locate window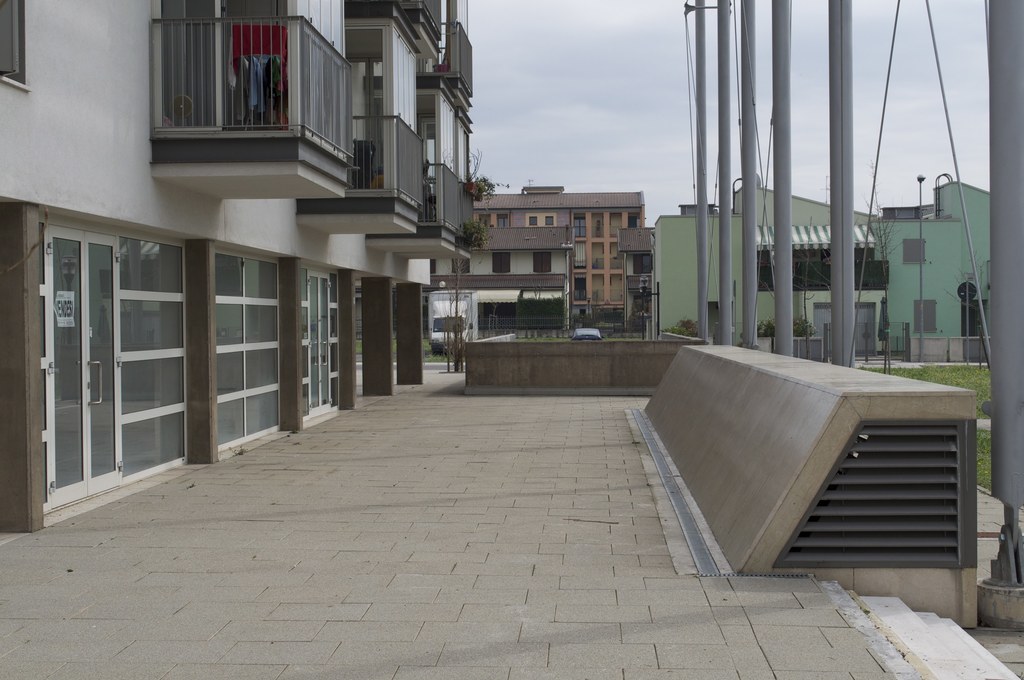
BBox(534, 251, 550, 270)
